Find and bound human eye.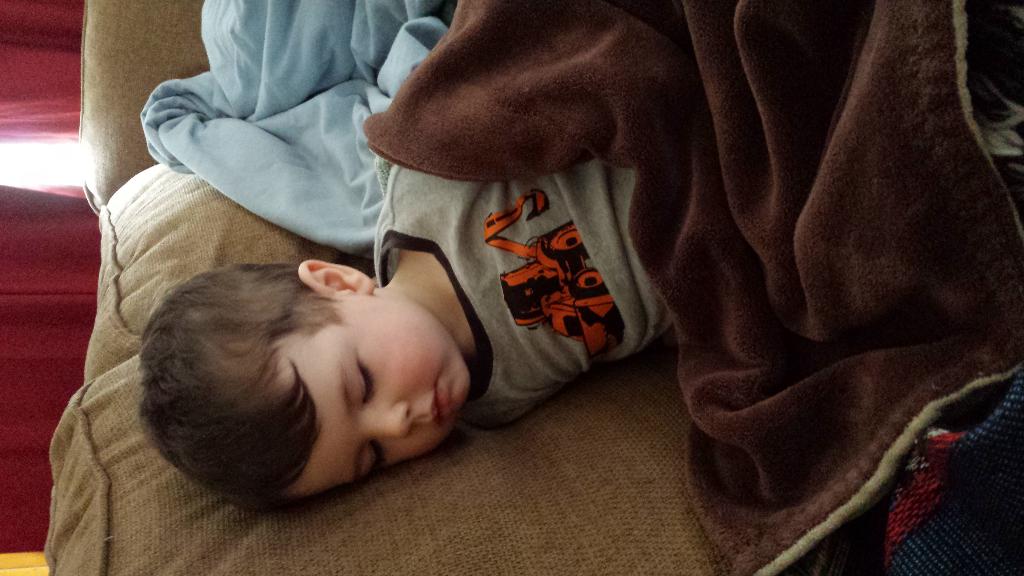
Bound: [358, 358, 376, 398].
